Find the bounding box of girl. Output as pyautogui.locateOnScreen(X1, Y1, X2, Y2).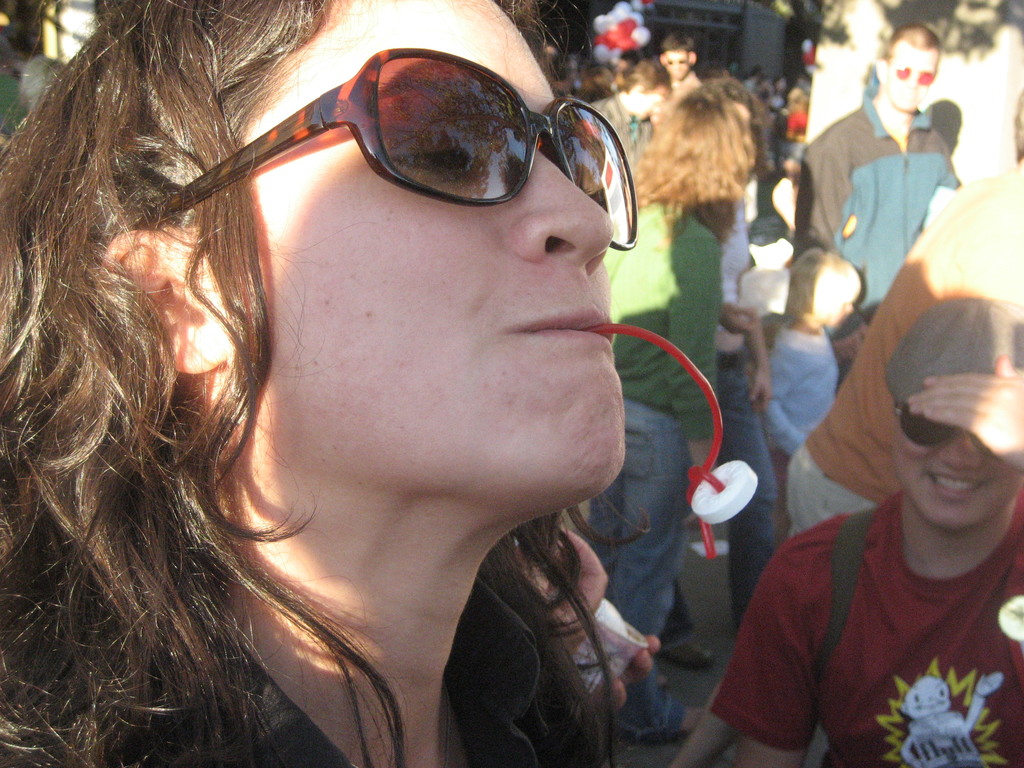
pyautogui.locateOnScreen(0, 0, 632, 767).
